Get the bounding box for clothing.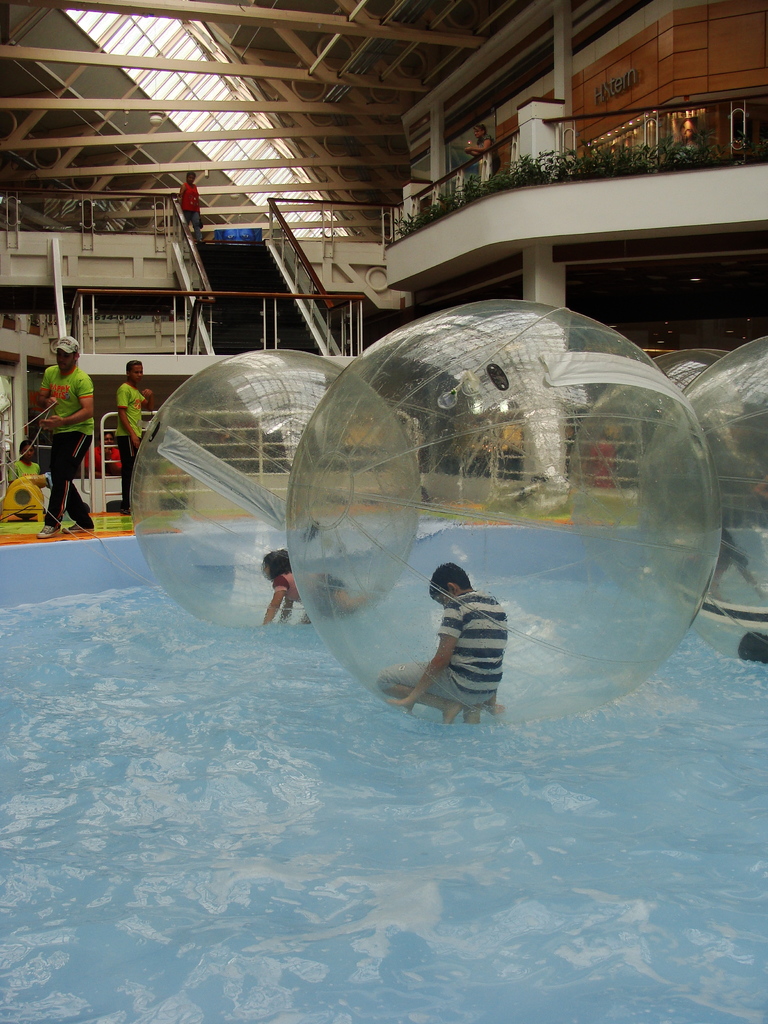
273 577 345 614.
